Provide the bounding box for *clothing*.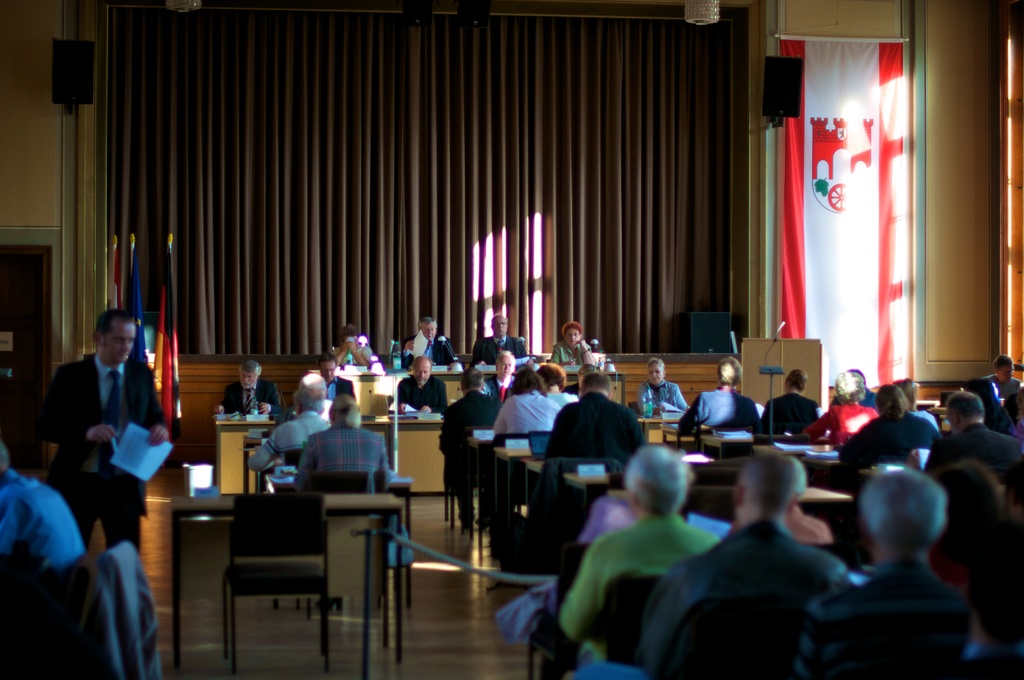
637,380,687,421.
